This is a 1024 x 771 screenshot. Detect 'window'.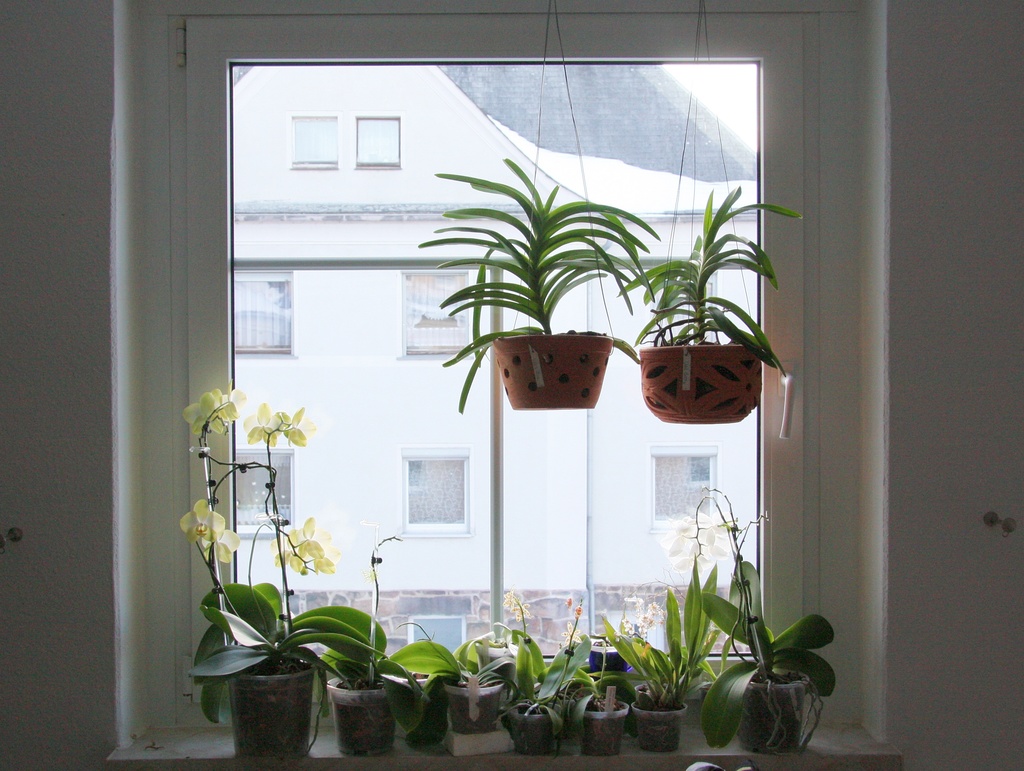
(399,267,471,352).
